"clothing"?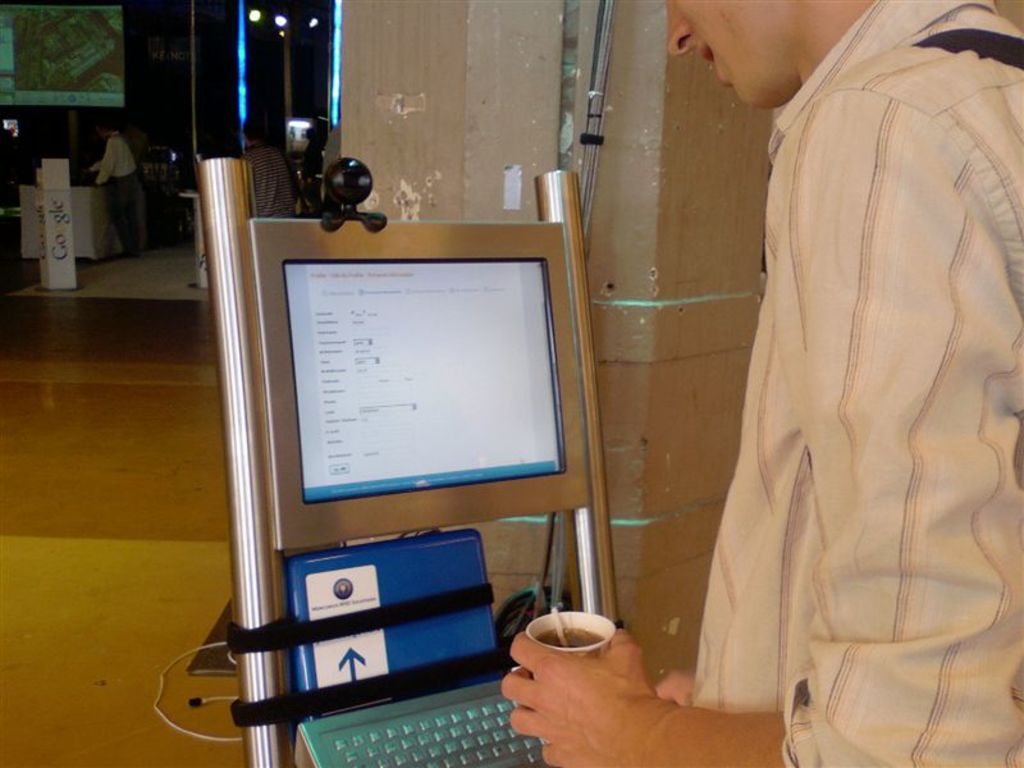
<box>97,140,143,243</box>
